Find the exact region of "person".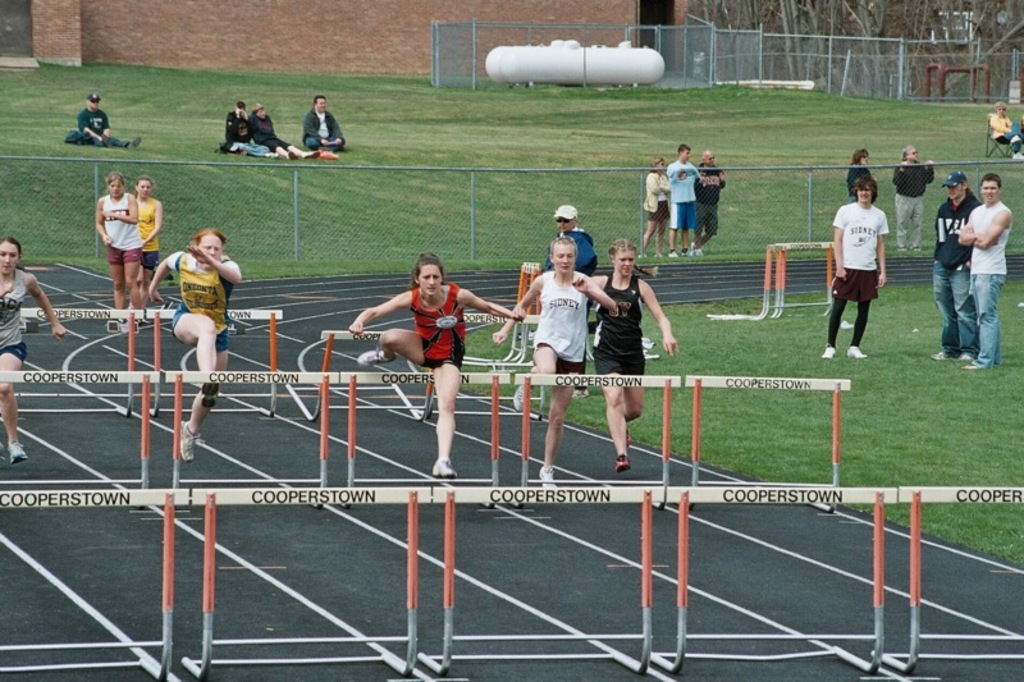
Exact region: x1=845, y1=147, x2=877, y2=202.
